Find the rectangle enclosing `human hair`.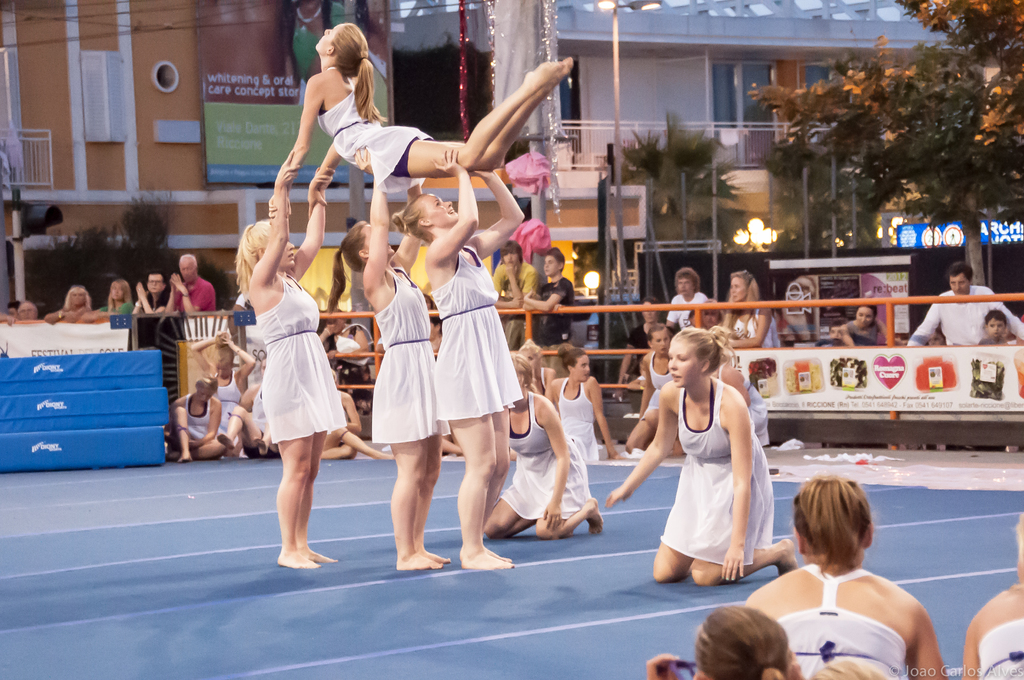
(942,261,974,282).
